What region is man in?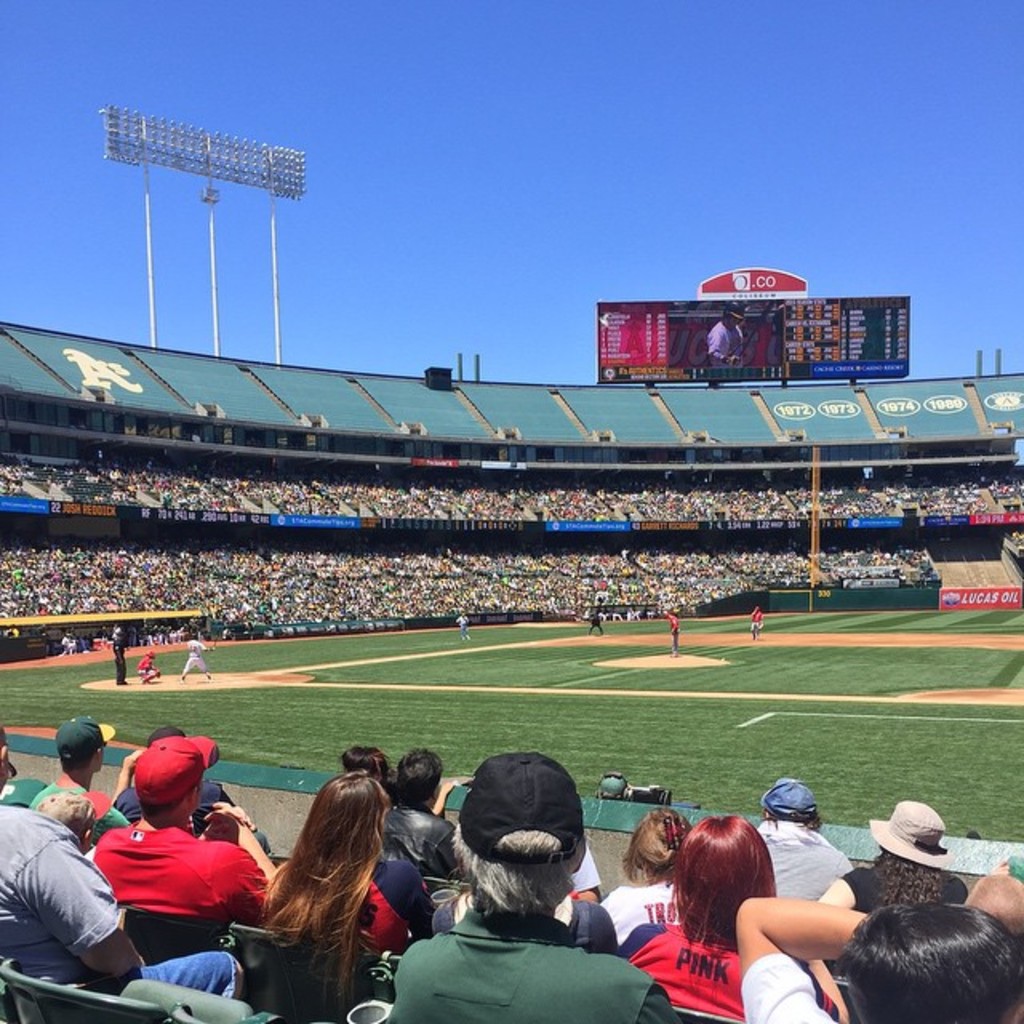
bbox(374, 739, 466, 878).
